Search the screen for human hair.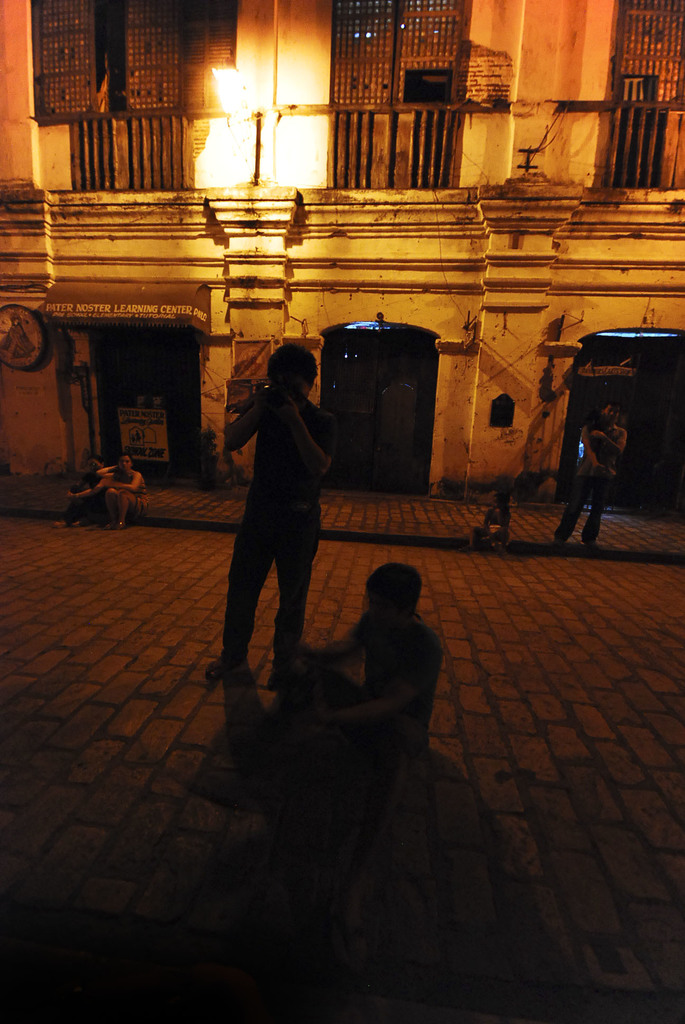
Found at left=262, top=341, right=322, bottom=405.
